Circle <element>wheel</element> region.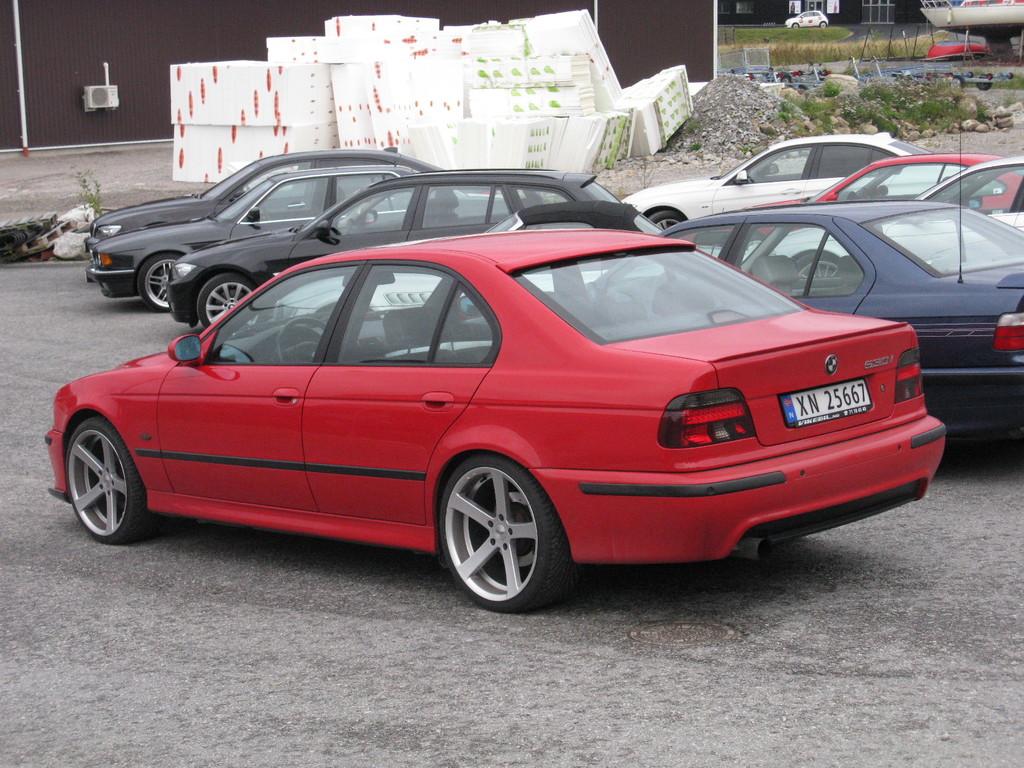
Region: left=62, top=412, right=165, bottom=546.
